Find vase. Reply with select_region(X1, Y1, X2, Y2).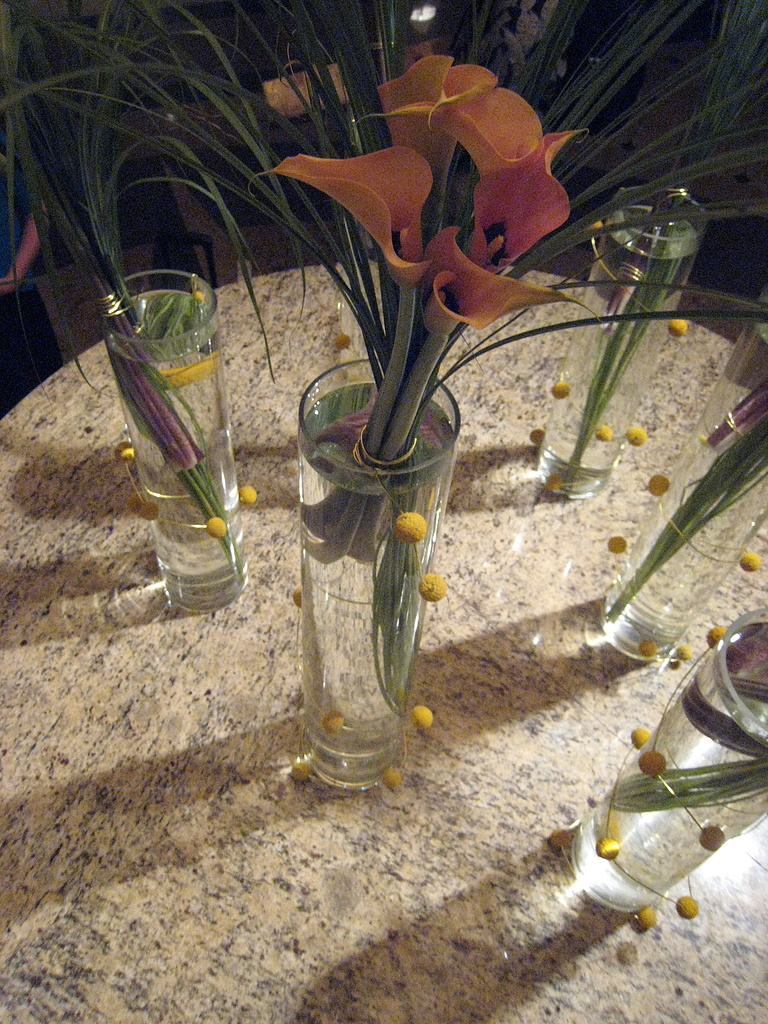
select_region(296, 355, 466, 790).
